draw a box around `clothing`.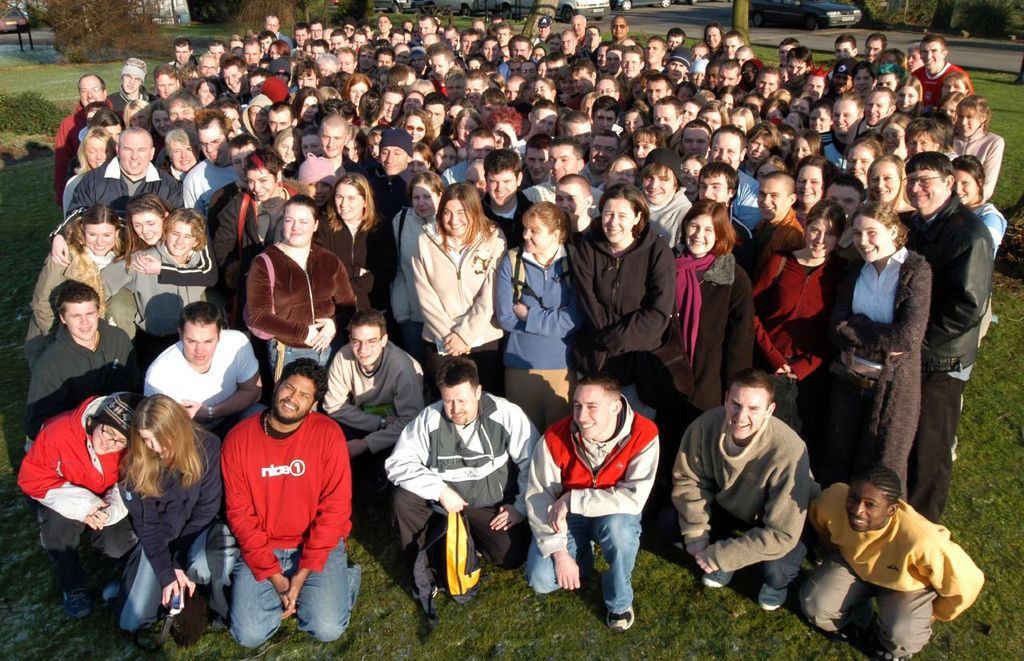
locate(668, 248, 754, 417).
